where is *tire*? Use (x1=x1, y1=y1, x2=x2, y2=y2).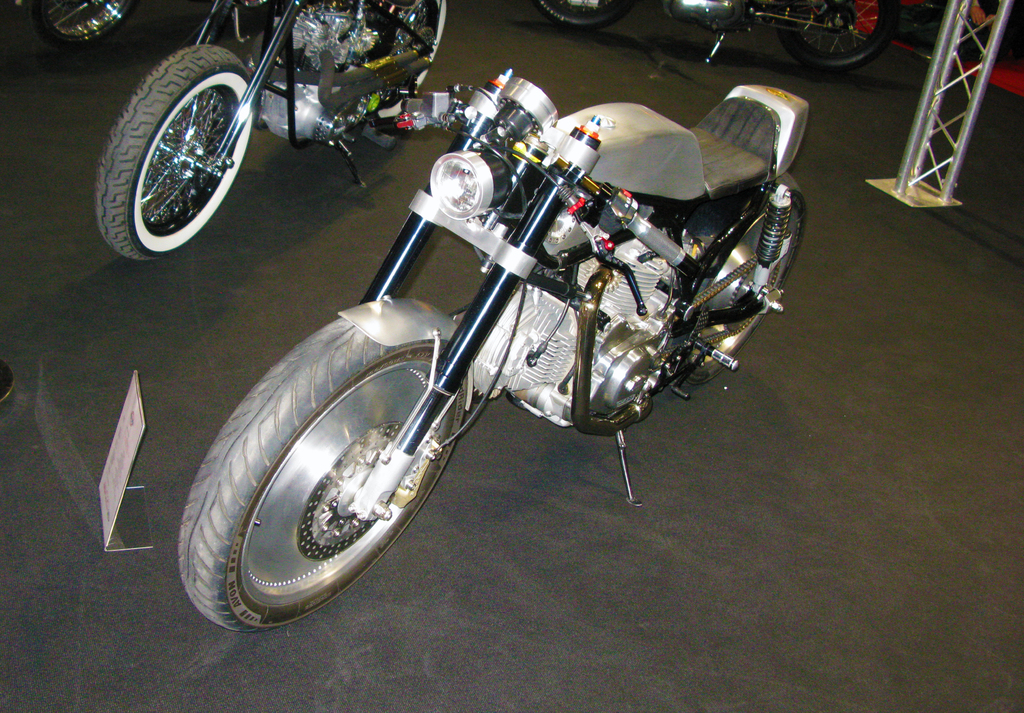
(x1=780, y1=0, x2=894, y2=65).
